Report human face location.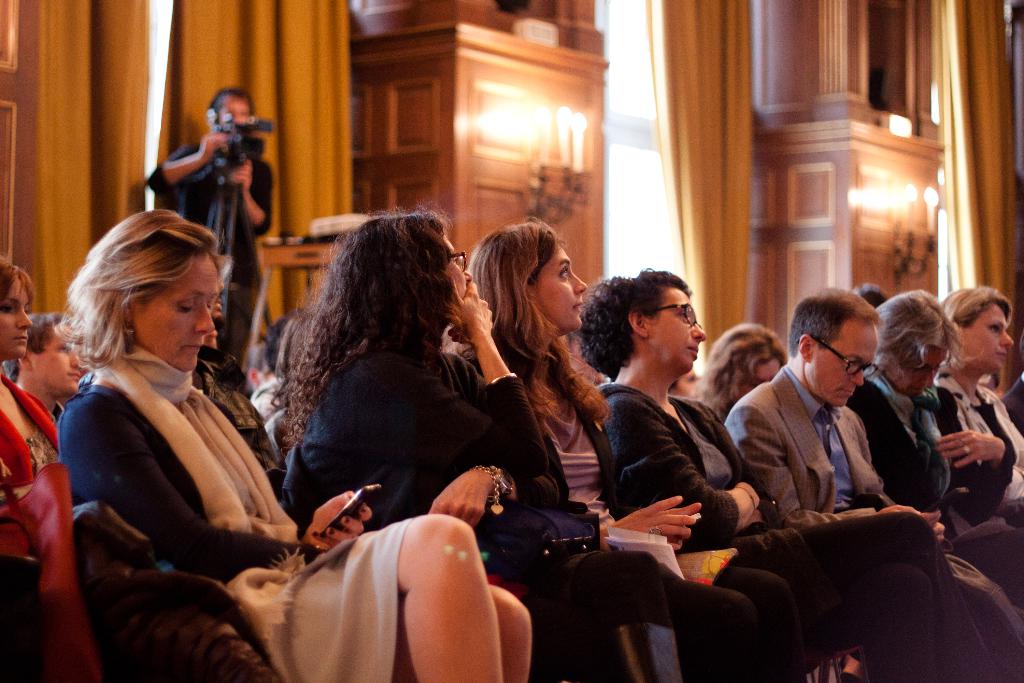
Report: <box>960,295,1016,367</box>.
